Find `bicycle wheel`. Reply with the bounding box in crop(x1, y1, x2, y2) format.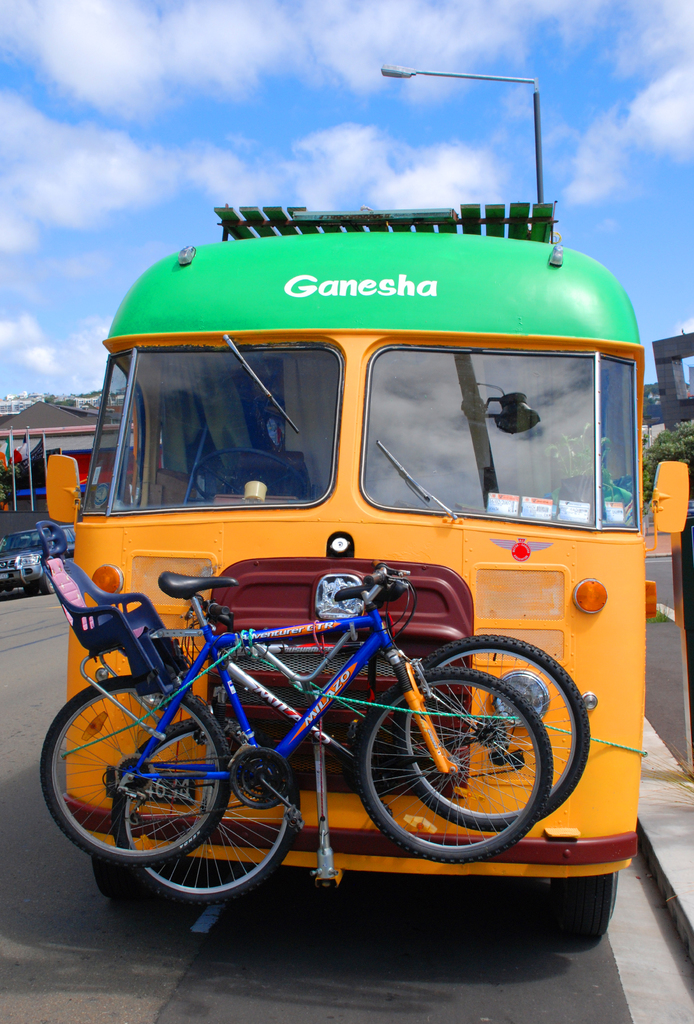
crop(111, 715, 300, 911).
